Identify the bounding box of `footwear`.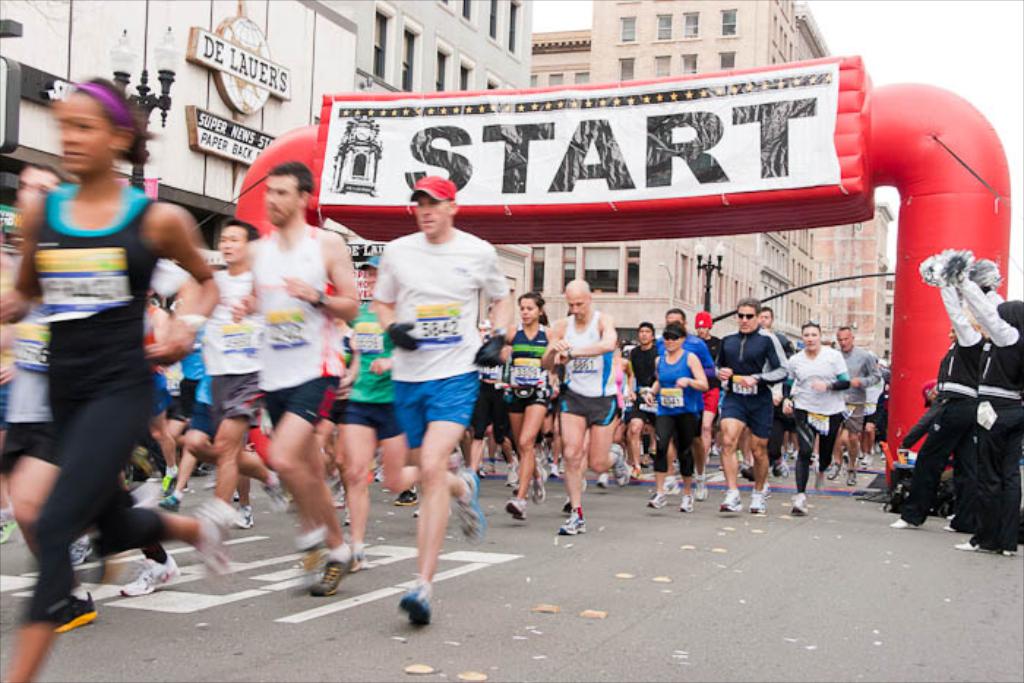
(505,455,515,486).
